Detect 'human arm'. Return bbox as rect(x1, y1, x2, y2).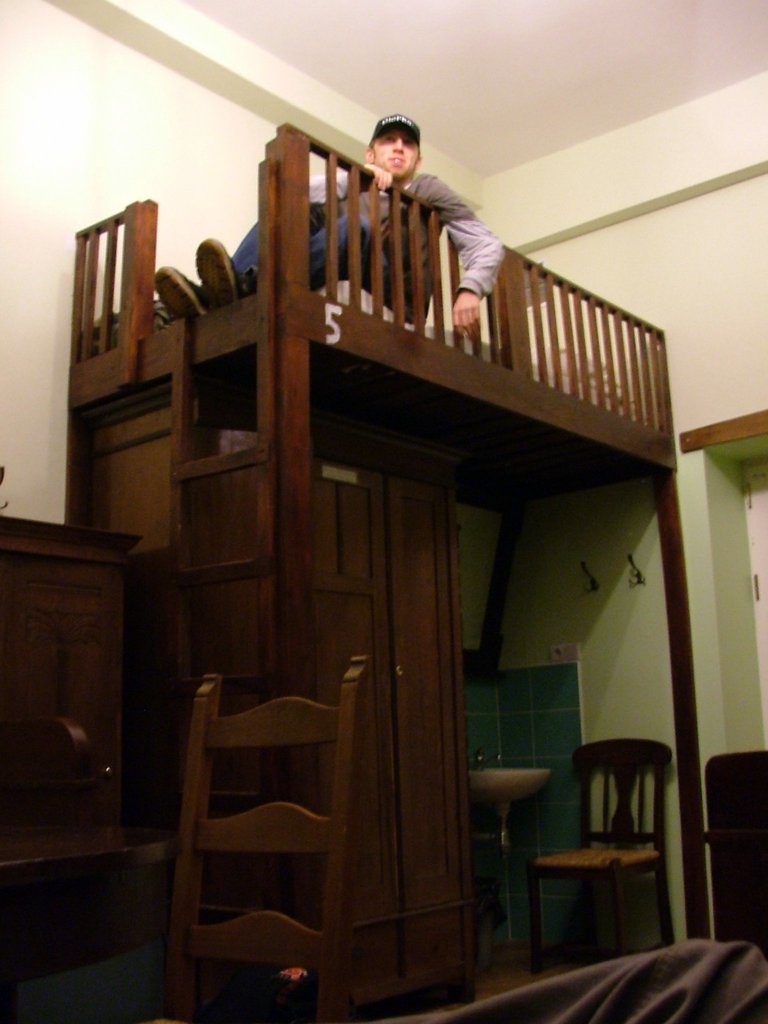
rect(425, 180, 504, 339).
